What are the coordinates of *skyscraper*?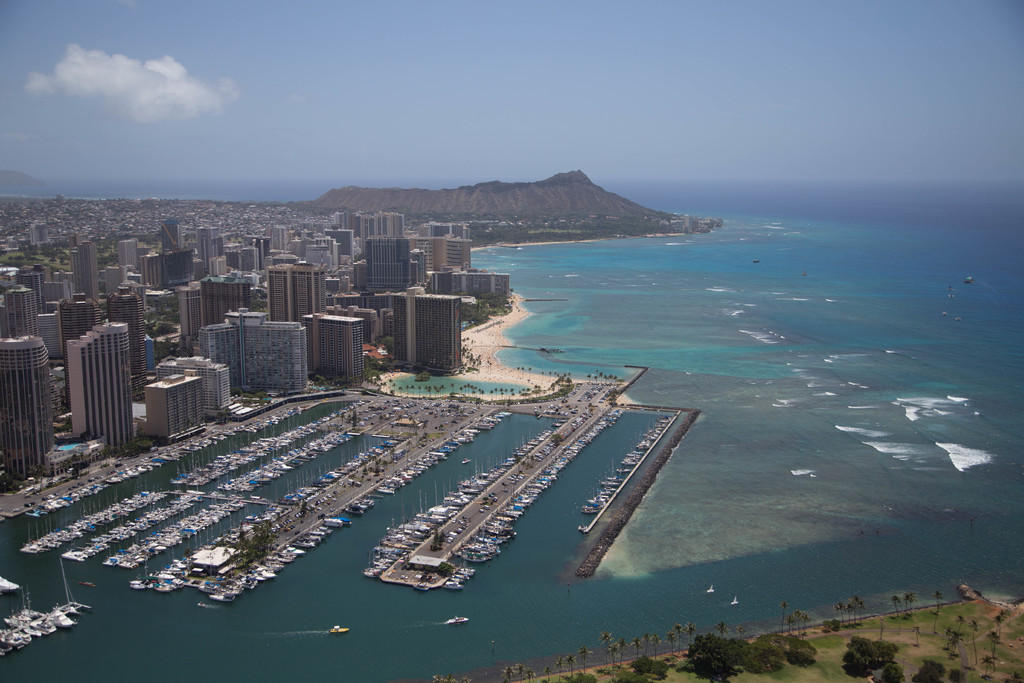
[0, 336, 52, 477].
